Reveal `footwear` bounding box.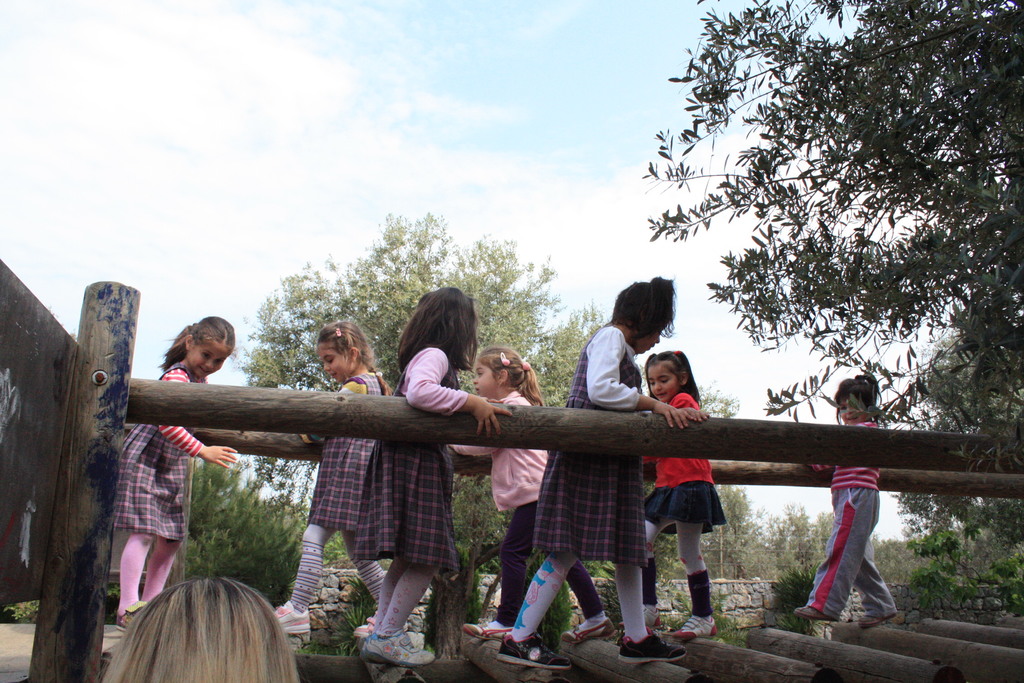
Revealed: [794, 603, 834, 624].
